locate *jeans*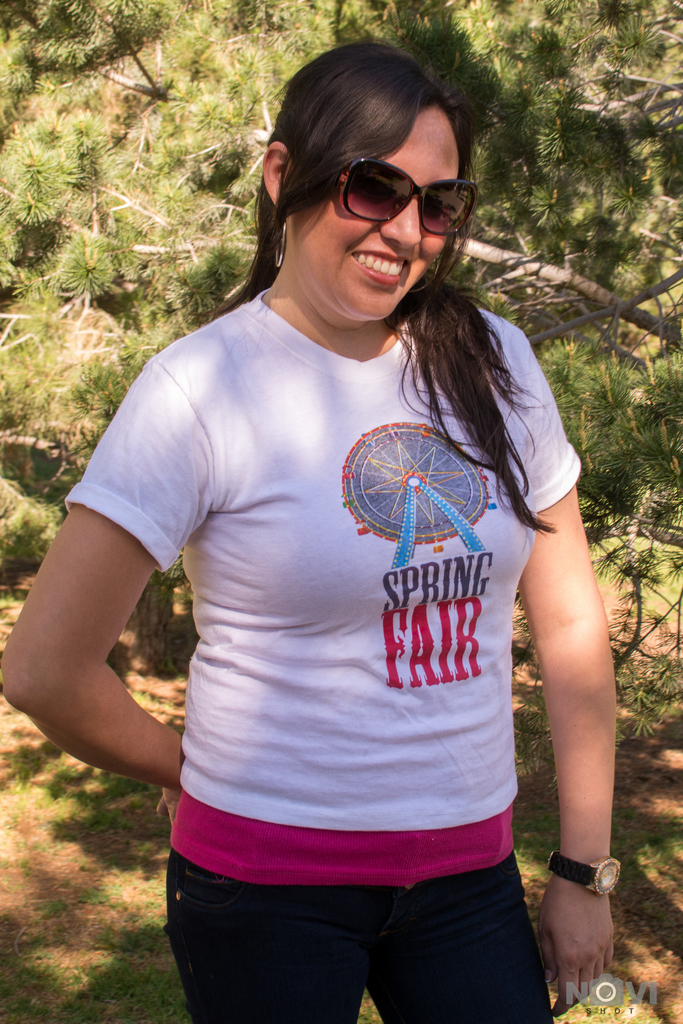
(165, 851, 557, 1023)
